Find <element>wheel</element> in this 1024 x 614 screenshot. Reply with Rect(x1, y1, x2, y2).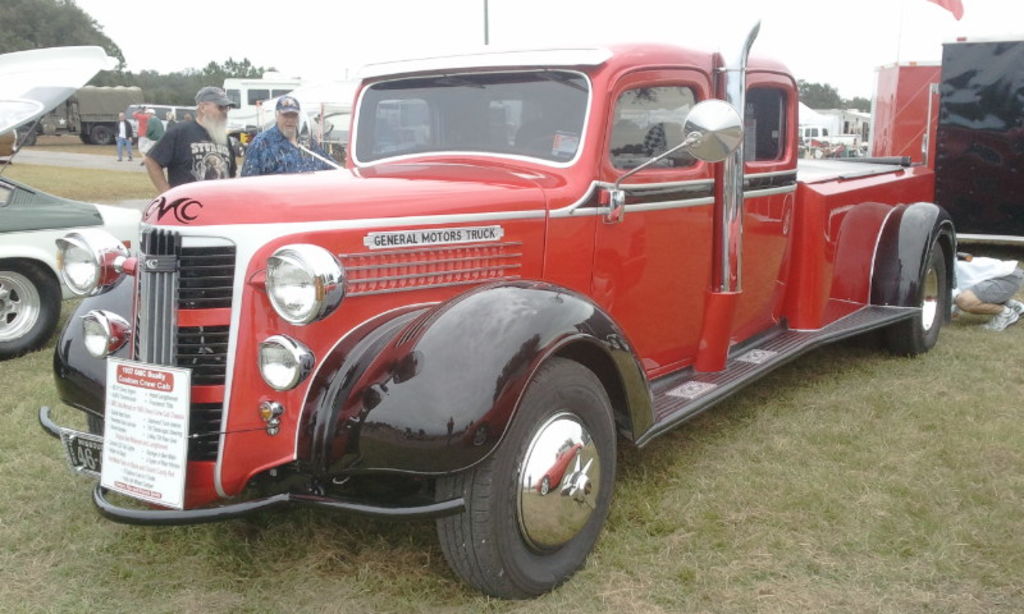
Rect(449, 377, 616, 588).
